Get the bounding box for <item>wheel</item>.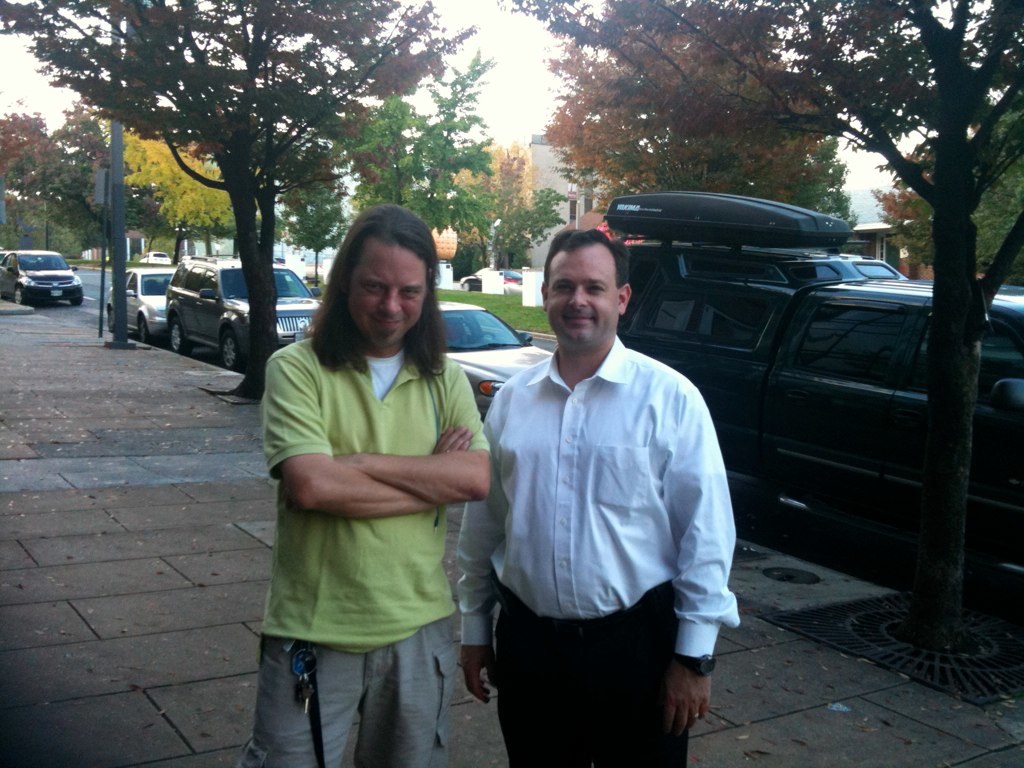
region(138, 319, 153, 346).
